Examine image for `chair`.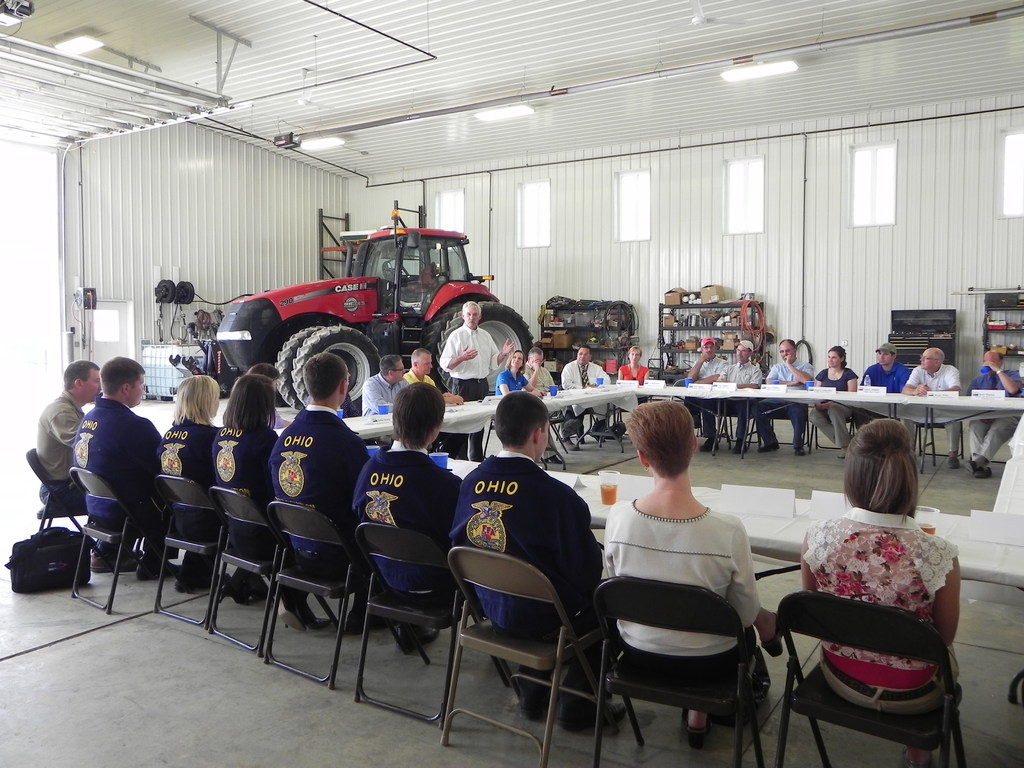
Examination result: (x1=25, y1=447, x2=109, y2=574).
